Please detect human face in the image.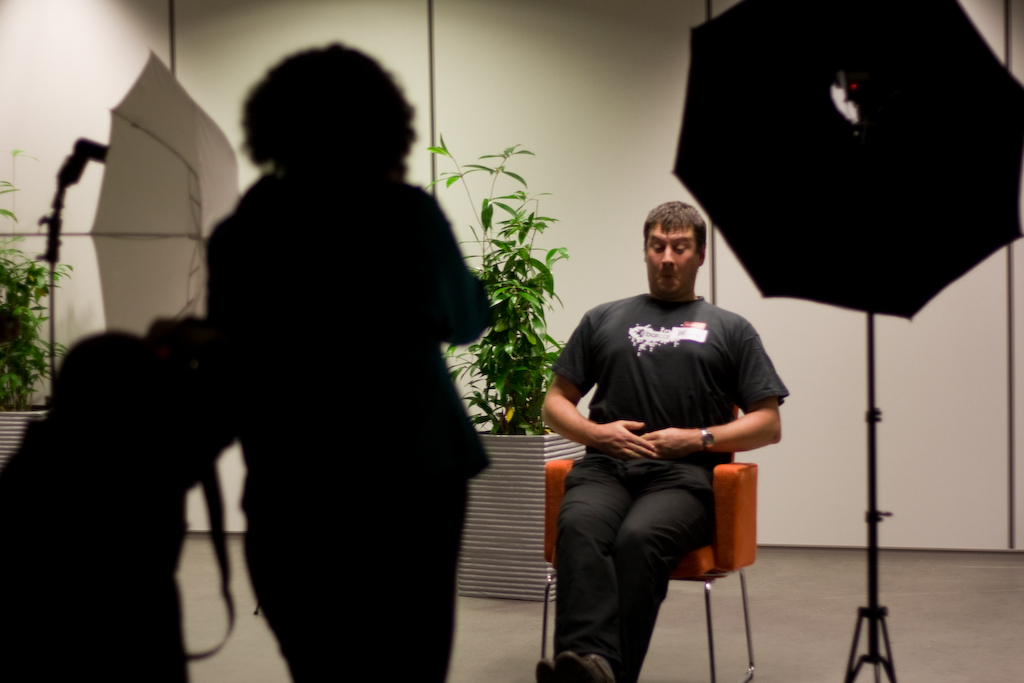
{"left": 649, "top": 223, "right": 696, "bottom": 299}.
